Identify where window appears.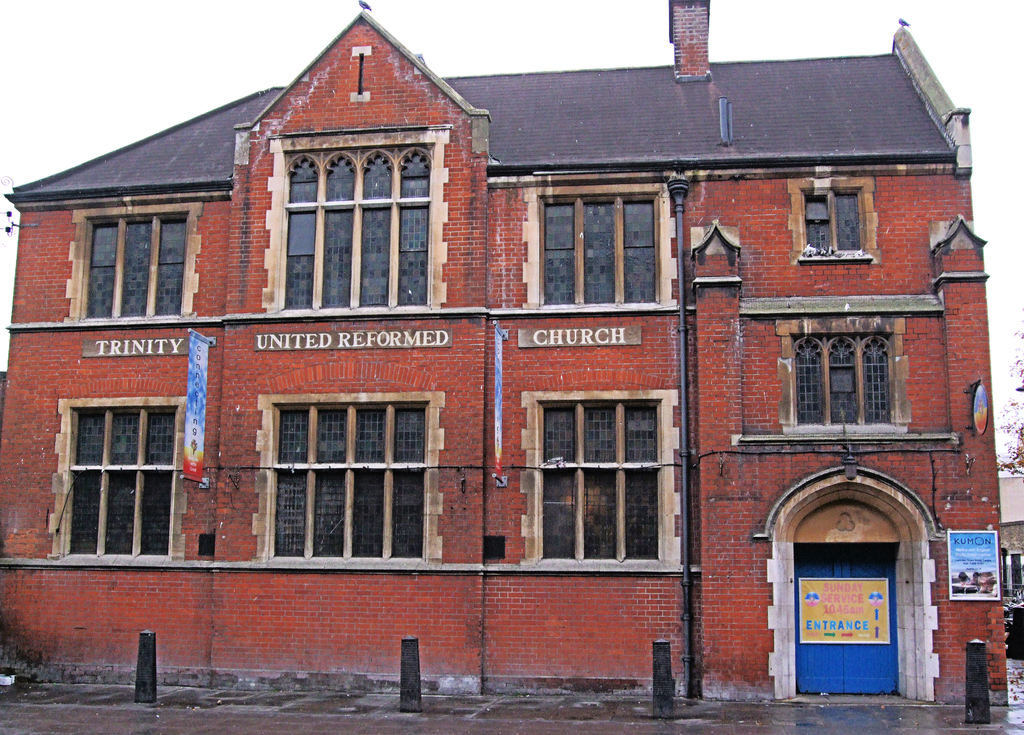
Appears at crop(540, 407, 661, 559).
